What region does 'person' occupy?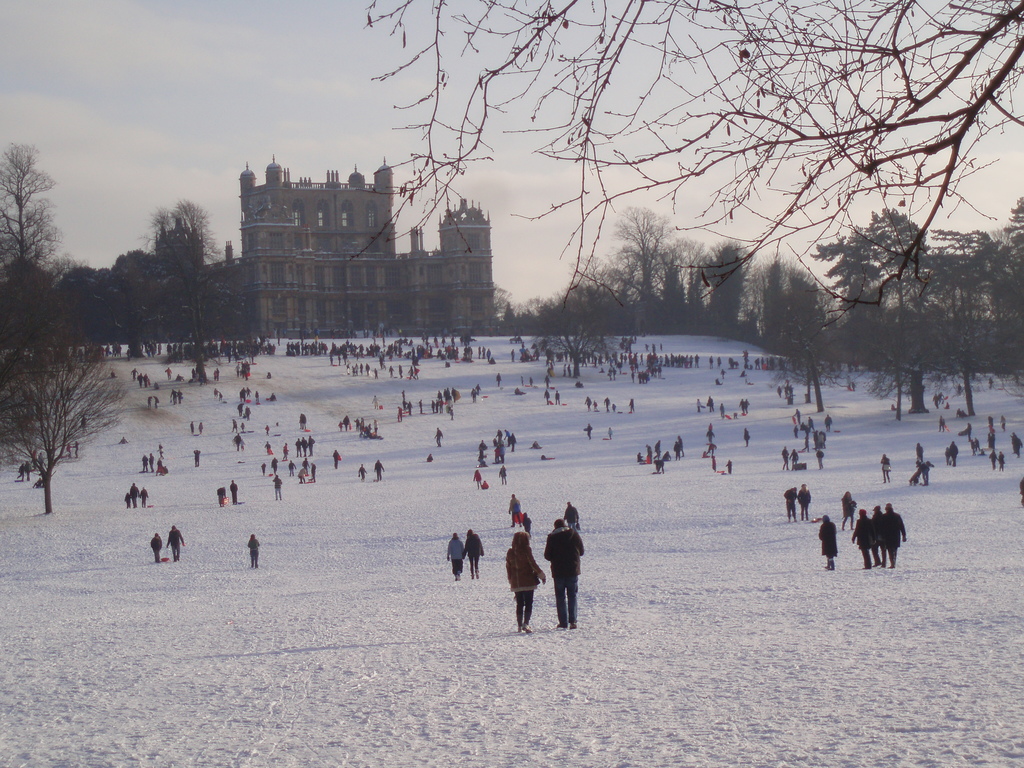
box(274, 475, 282, 504).
